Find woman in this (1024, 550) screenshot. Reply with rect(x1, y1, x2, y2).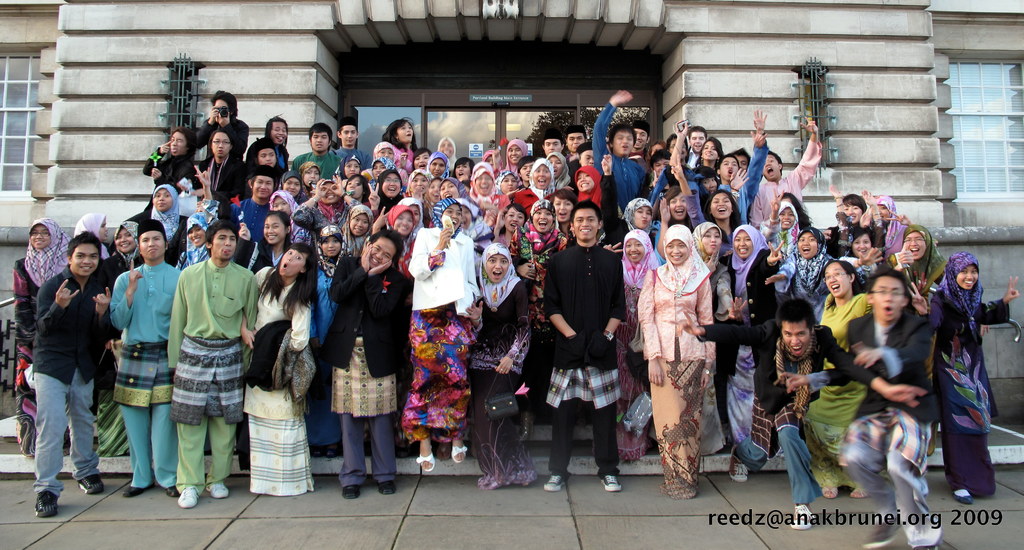
rect(638, 227, 720, 498).
